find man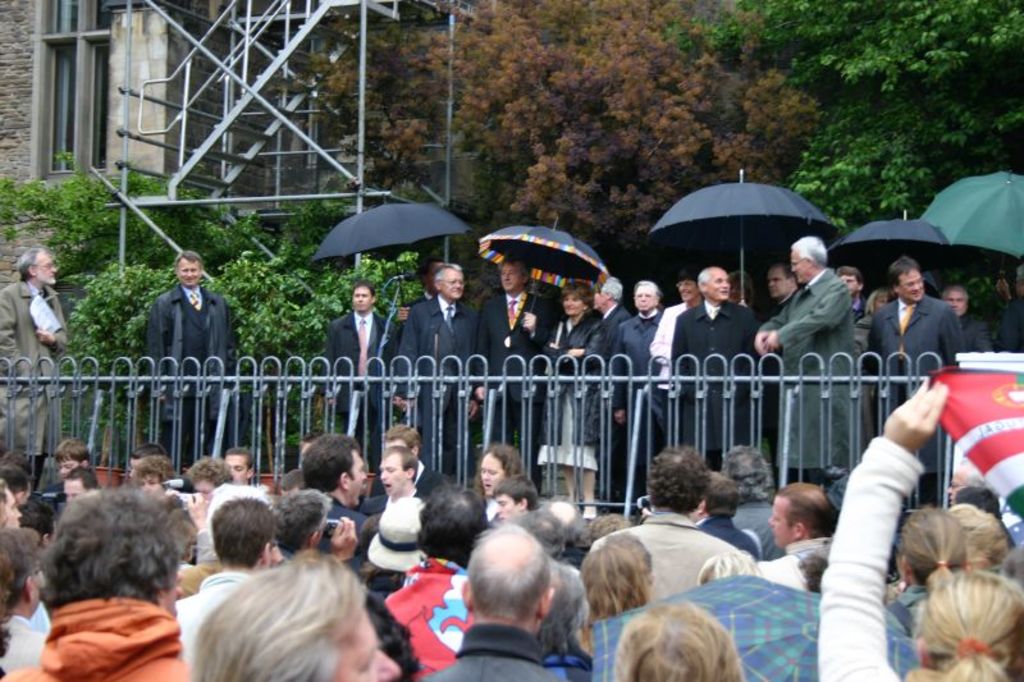
[768, 265, 796, 305]
